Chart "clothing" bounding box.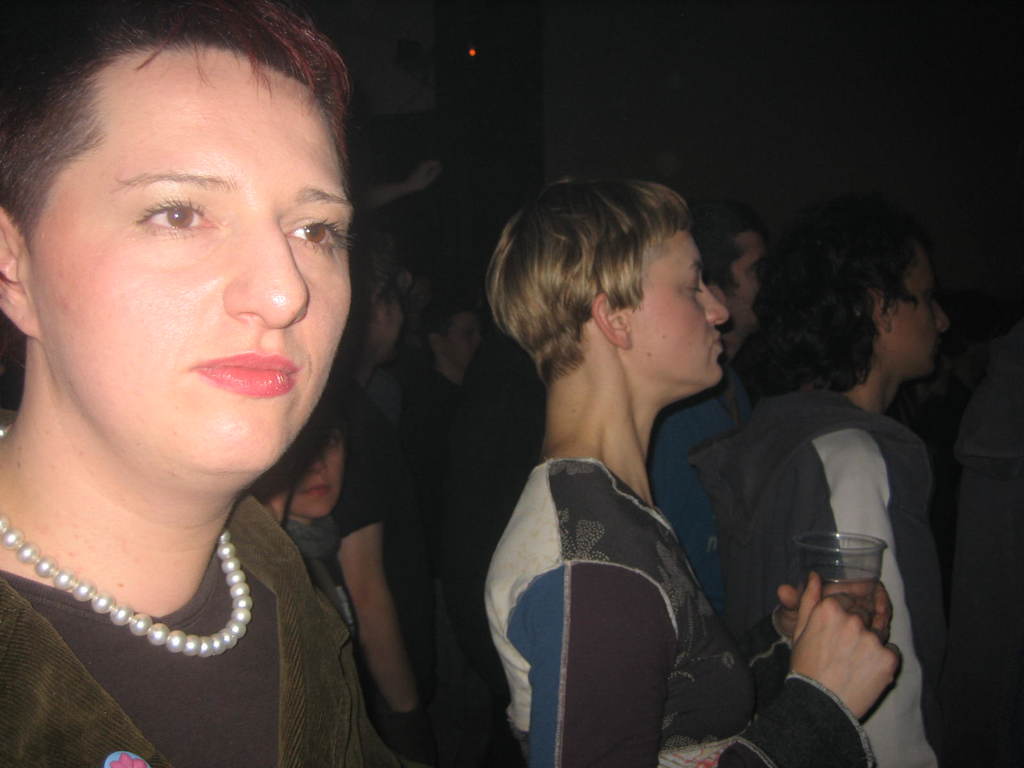
Charted: (459,331,575,605).
